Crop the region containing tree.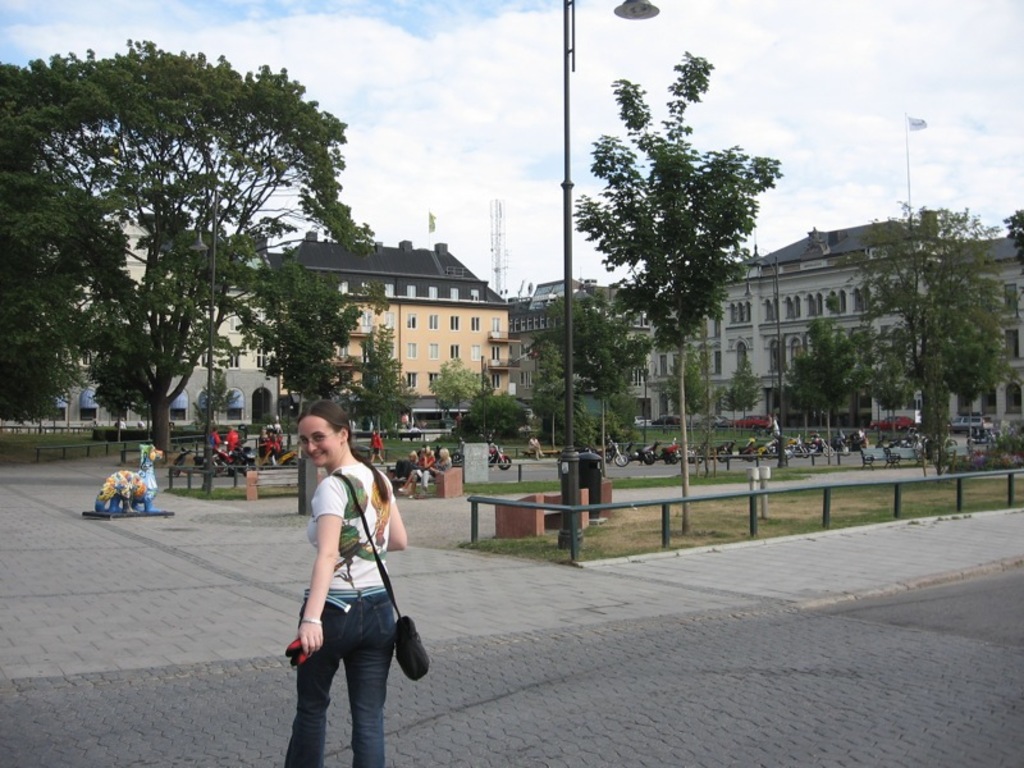
Crop region: 849/204/1021/472.
